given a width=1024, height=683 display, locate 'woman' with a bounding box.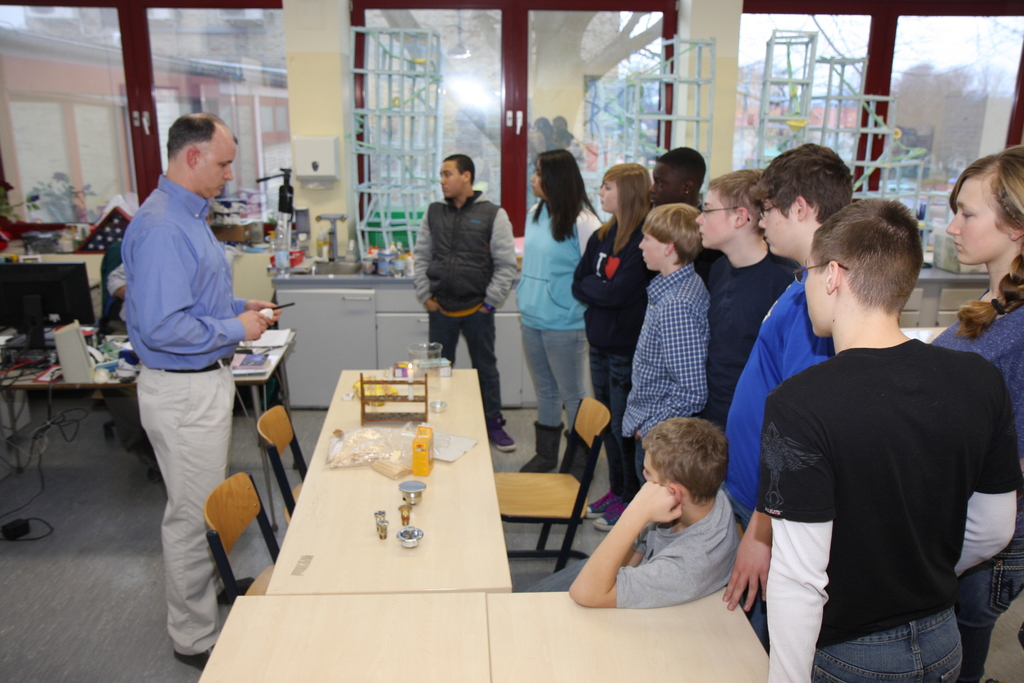
Located: 504,152,602,475.
